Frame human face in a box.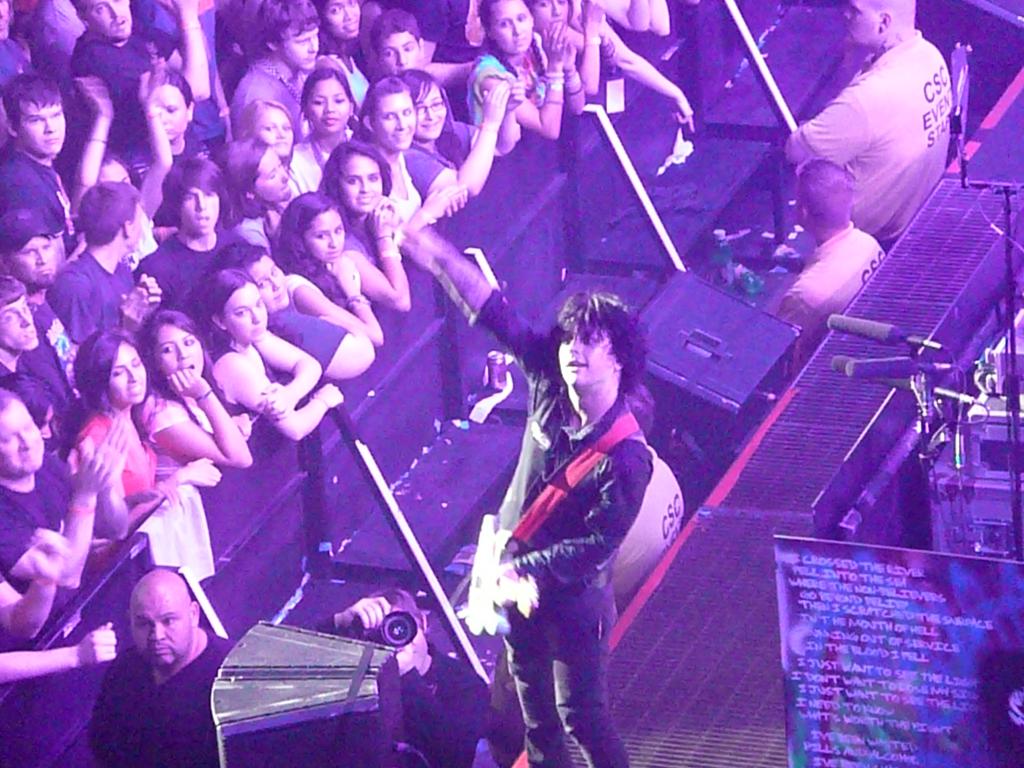
rect(132, 208, 141, 250).
